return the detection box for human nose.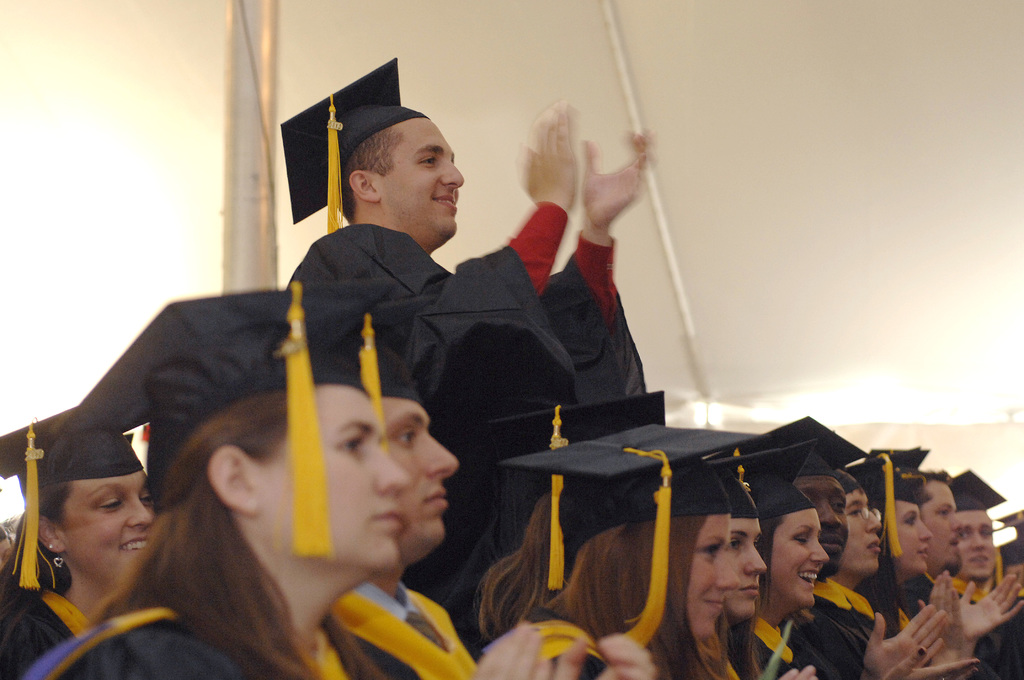
742:545:769:574.
